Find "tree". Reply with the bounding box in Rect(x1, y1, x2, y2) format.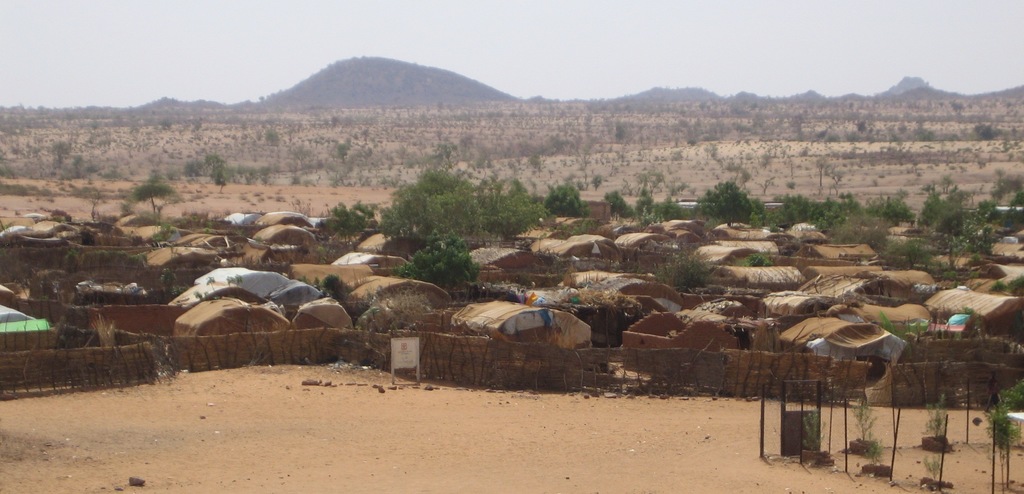
Rect(319, 269, 373, 320).
